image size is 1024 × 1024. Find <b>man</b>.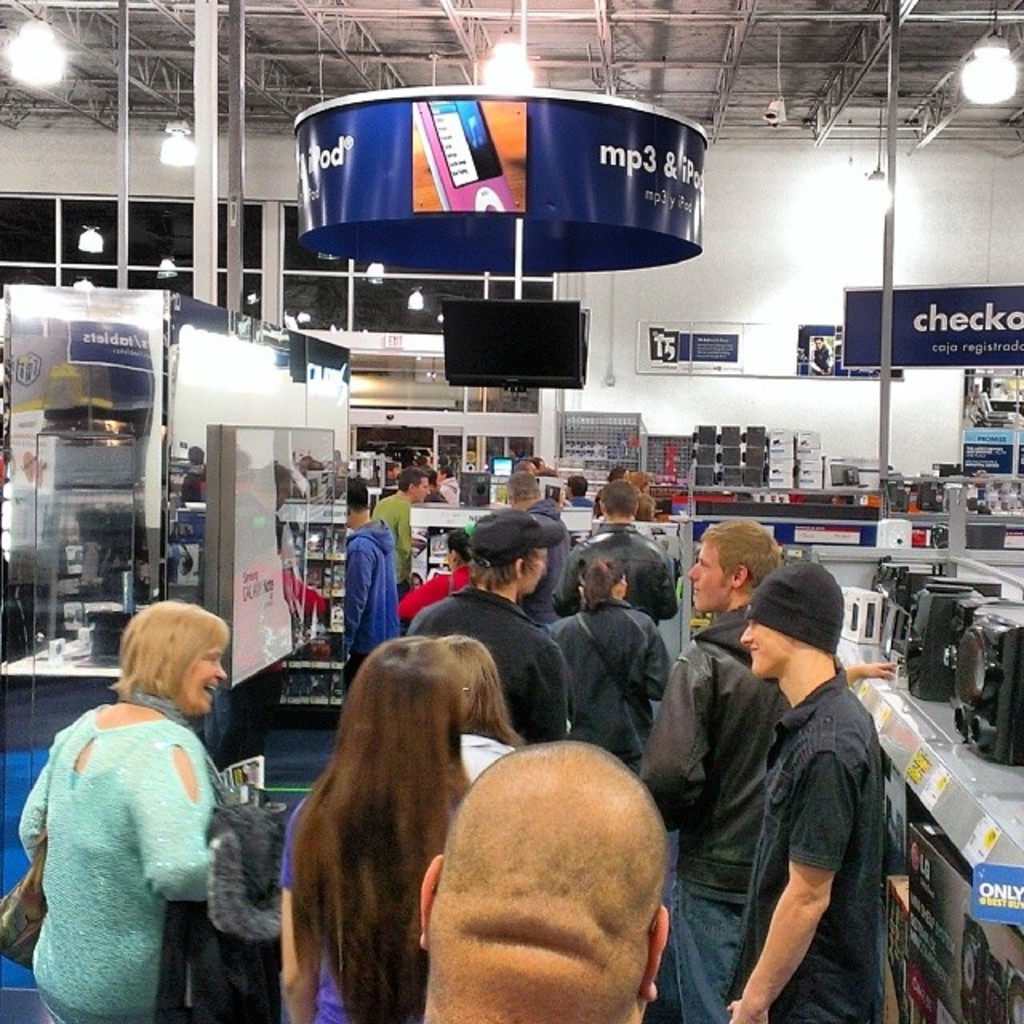
(x1=368, y1=469, x2=430, y2=581).
